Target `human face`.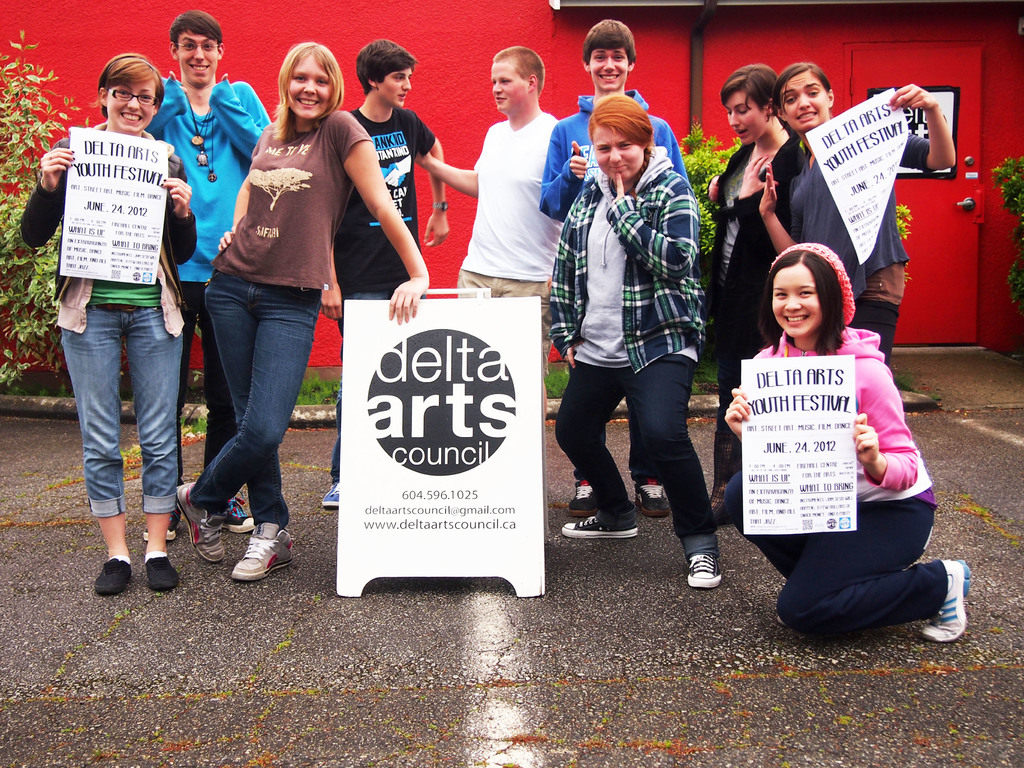
Target region: [175, 30, 219, 84].
